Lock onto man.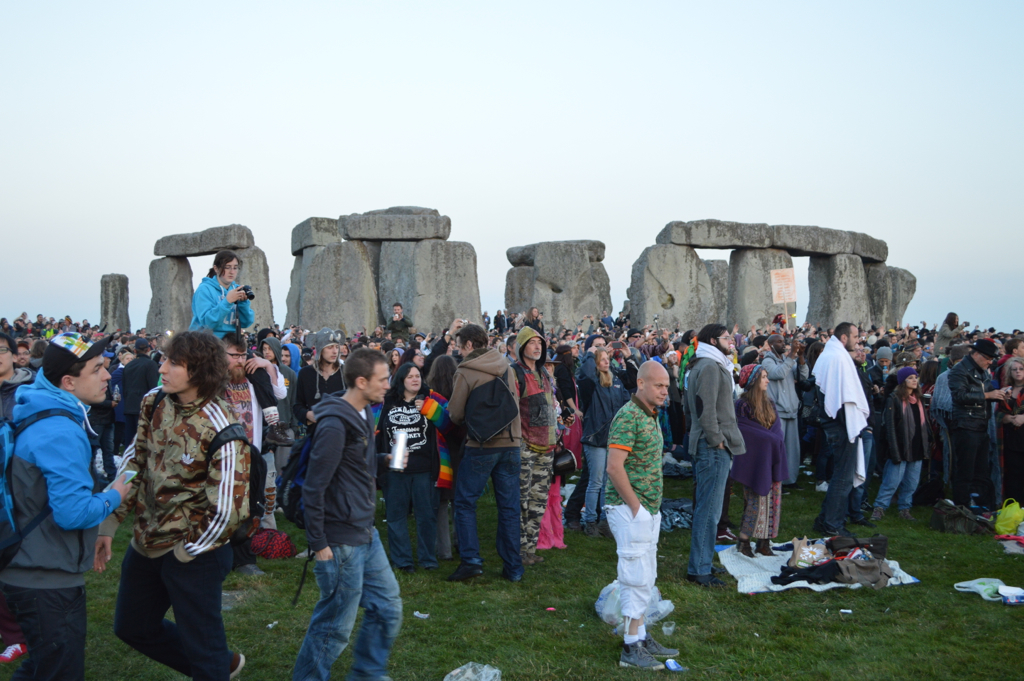
Locked: box=[278, 347, 408, 680].
